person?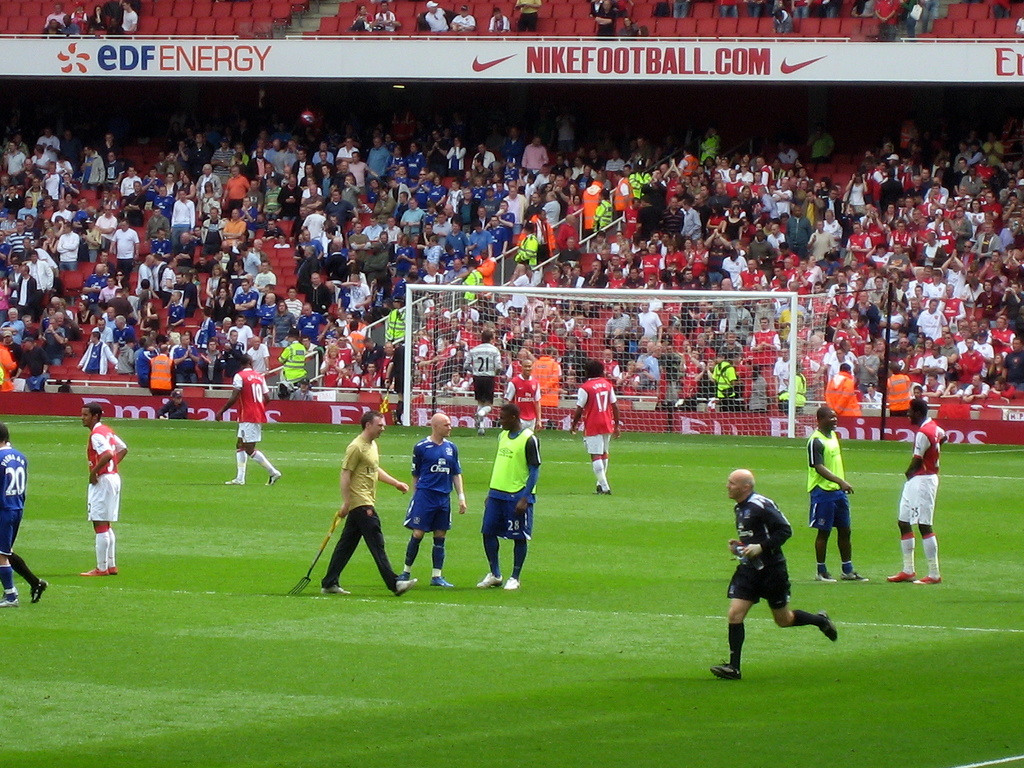
pyautogui.locateOnScreen(568, 364, 616, 502)
